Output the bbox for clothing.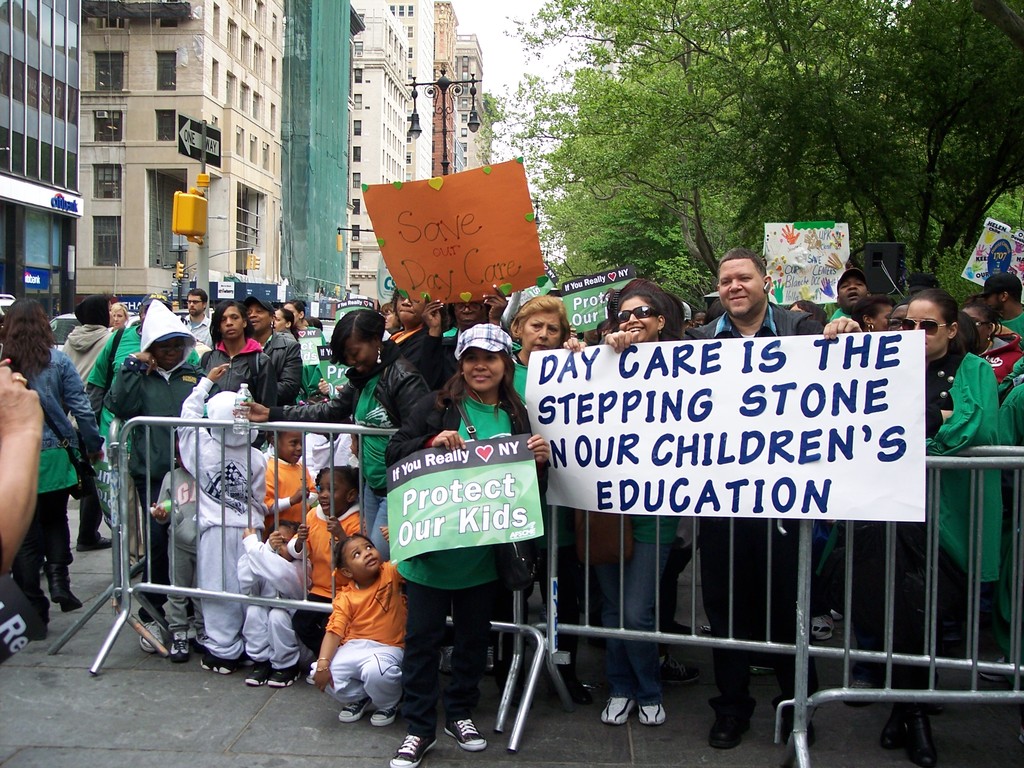
<bbox>15, 494, 65, 614</bbox>.
